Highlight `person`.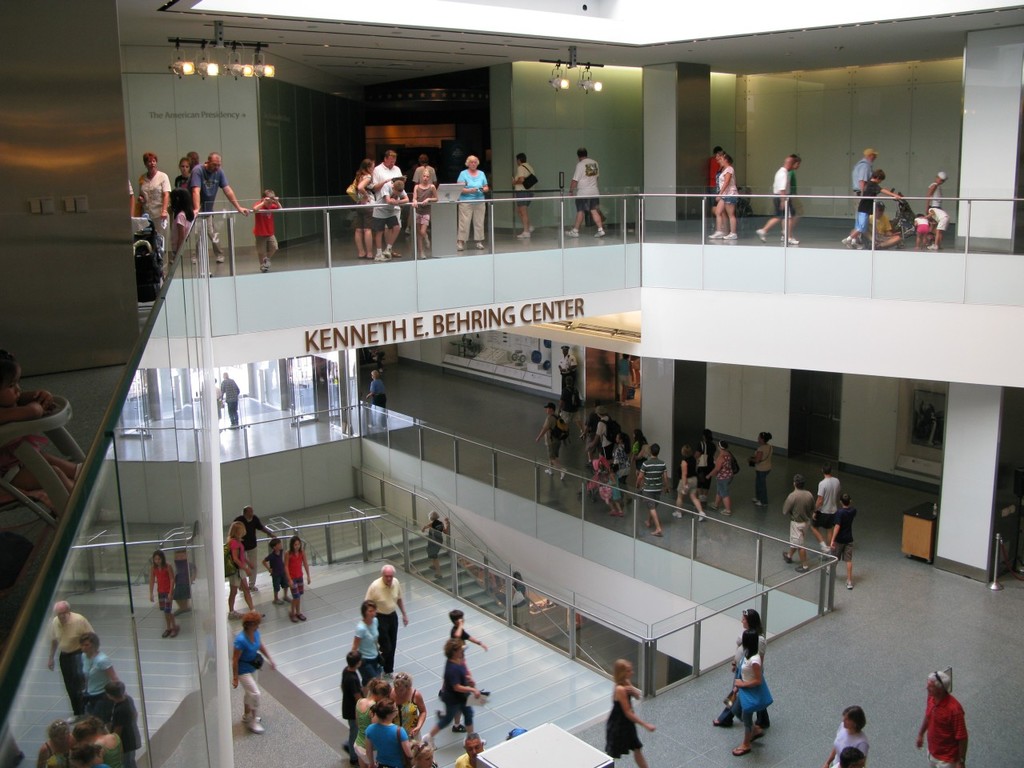
Highlighted region: (x1=826, y1=706, x2=870, y2=760).
